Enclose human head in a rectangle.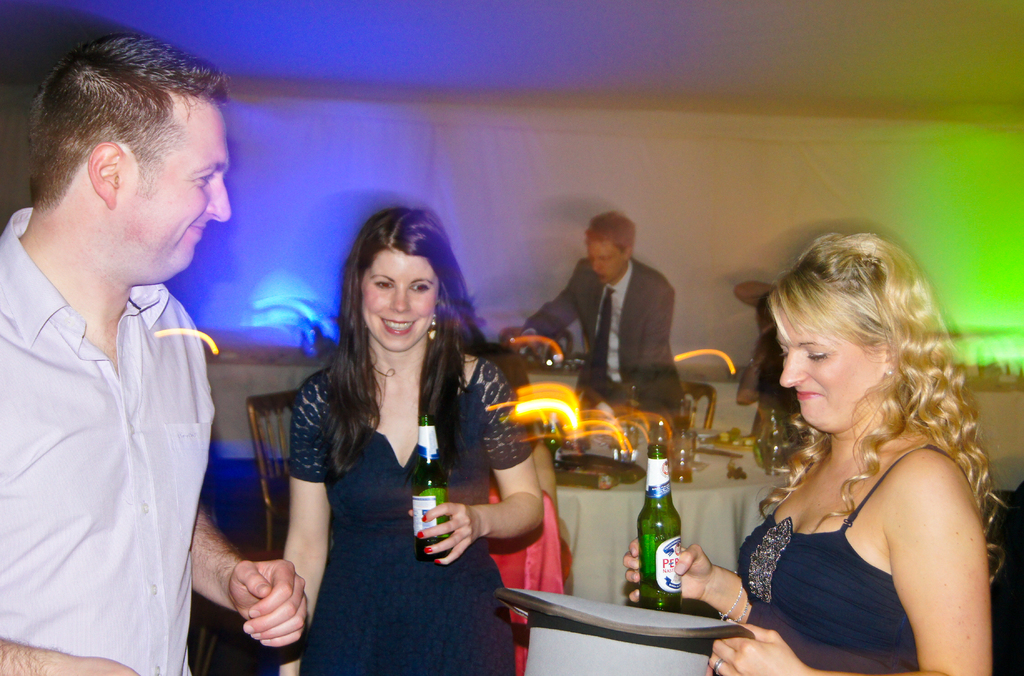
24,12,228,311.
